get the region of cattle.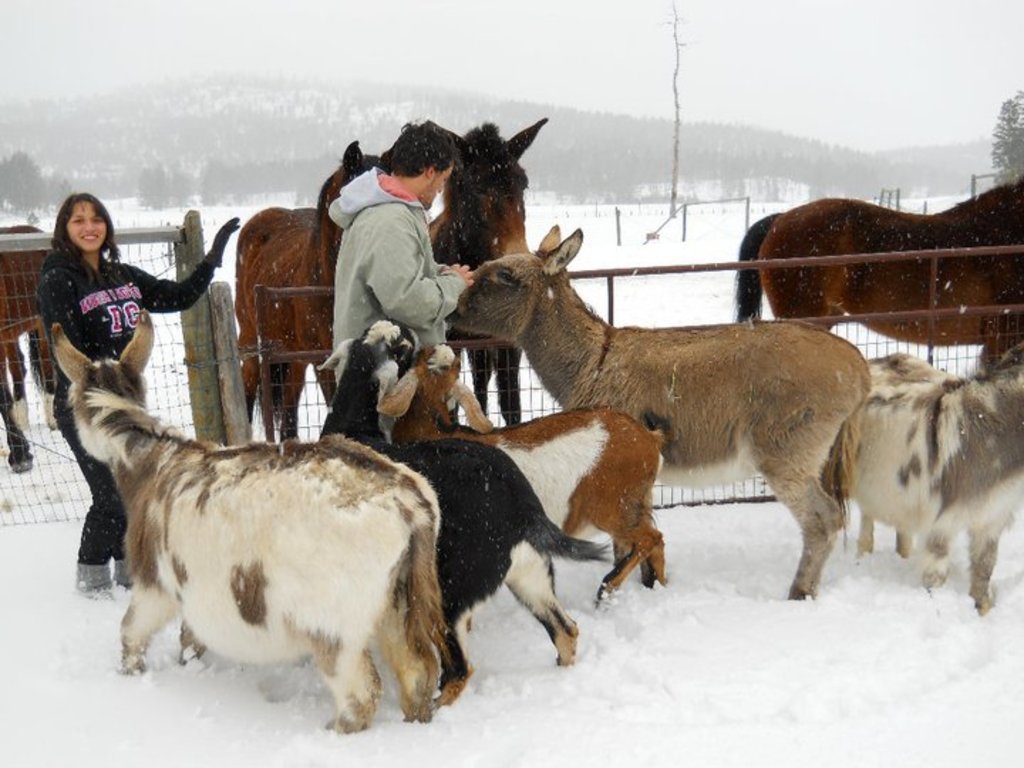
x1=375 y1=343 x2=671 y2=610.
